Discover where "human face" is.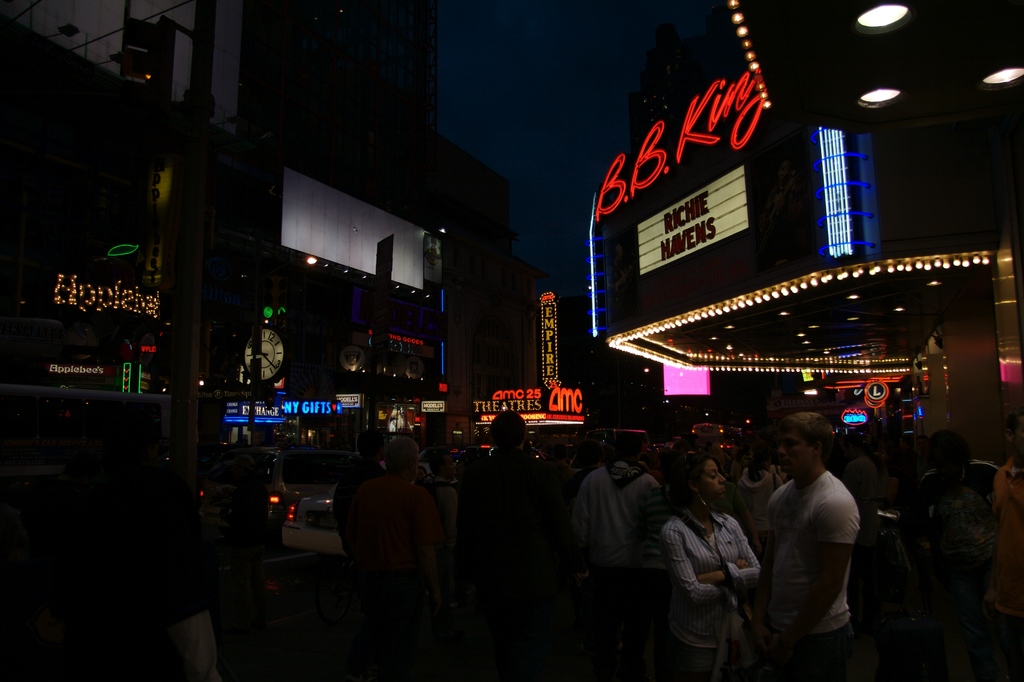
Discovered at [232, 464, 241, 482].
